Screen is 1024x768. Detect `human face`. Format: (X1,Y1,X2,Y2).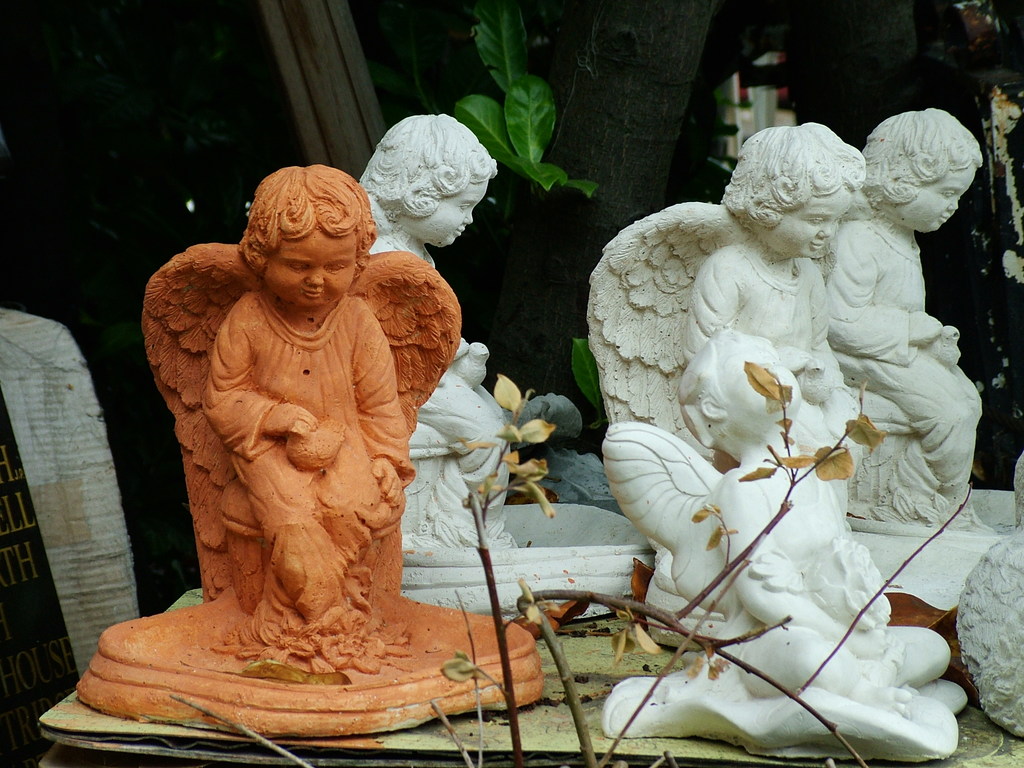
(407,180,486,250).
